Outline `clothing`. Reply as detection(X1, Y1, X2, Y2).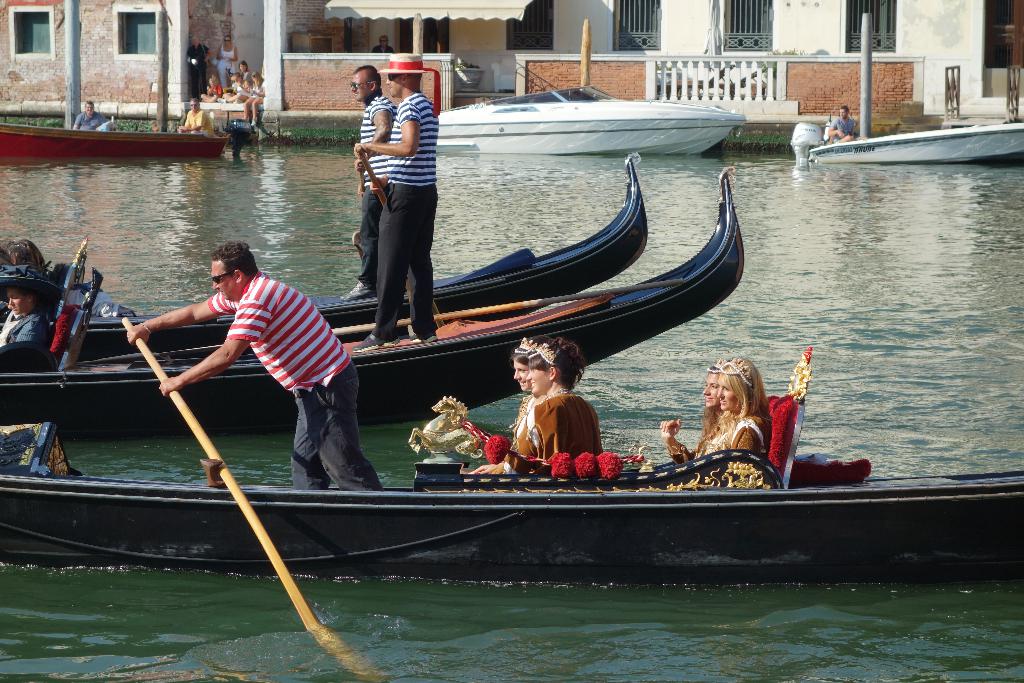
detection(0, 297, 45, 339).
